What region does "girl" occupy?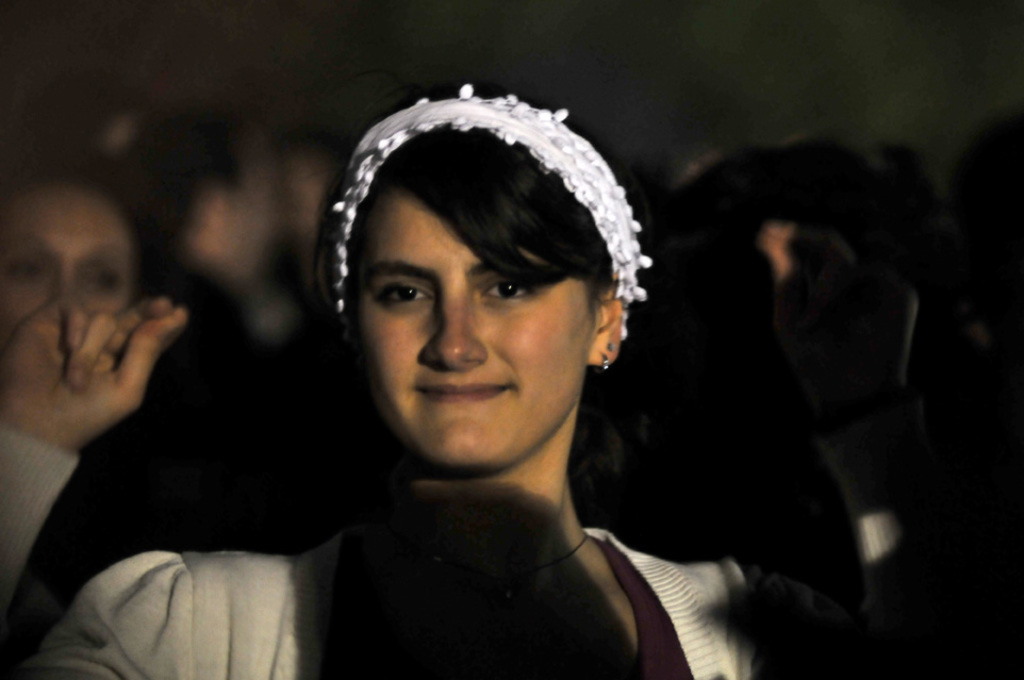
BBox(0, 85, 764, 679).
